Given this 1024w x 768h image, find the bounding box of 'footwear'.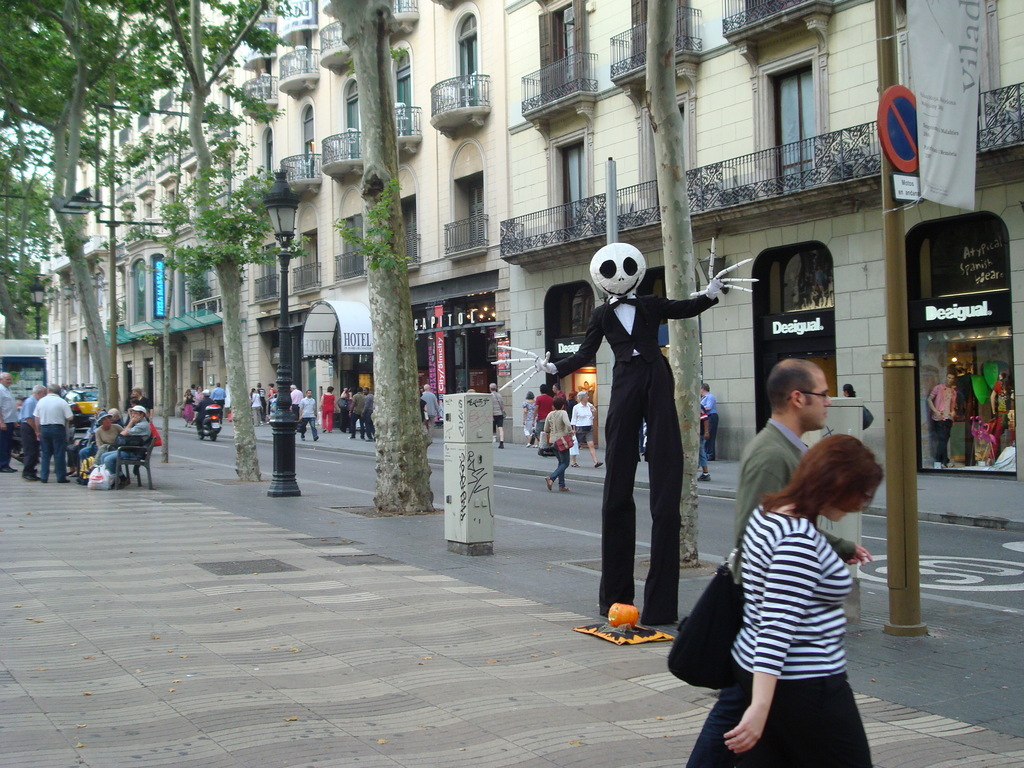
BBox(498, 439, 508, 448).
